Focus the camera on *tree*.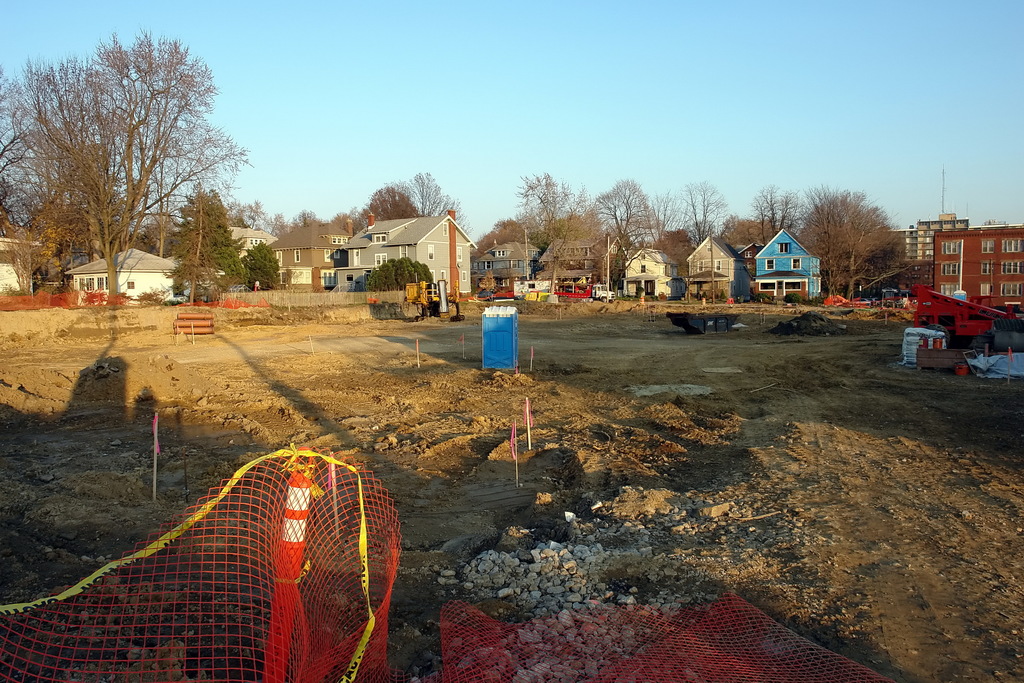
Focus region: [236, 234, 282, 288].
